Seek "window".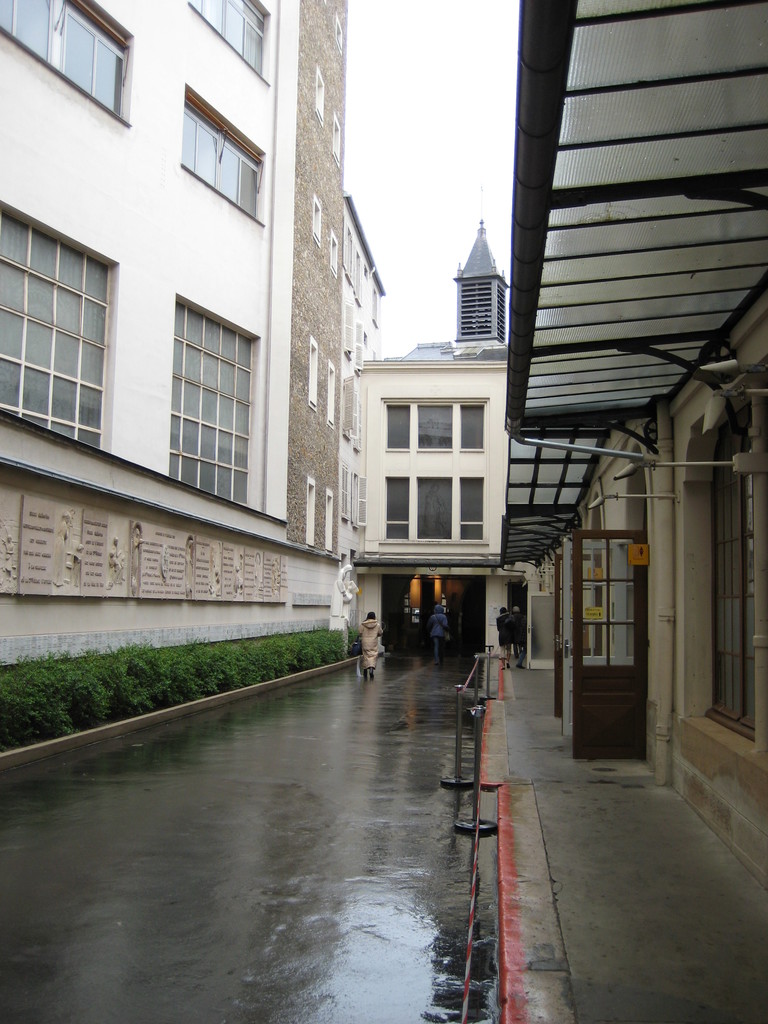
(x1=170, y1=291, x2=250, y2=518).
